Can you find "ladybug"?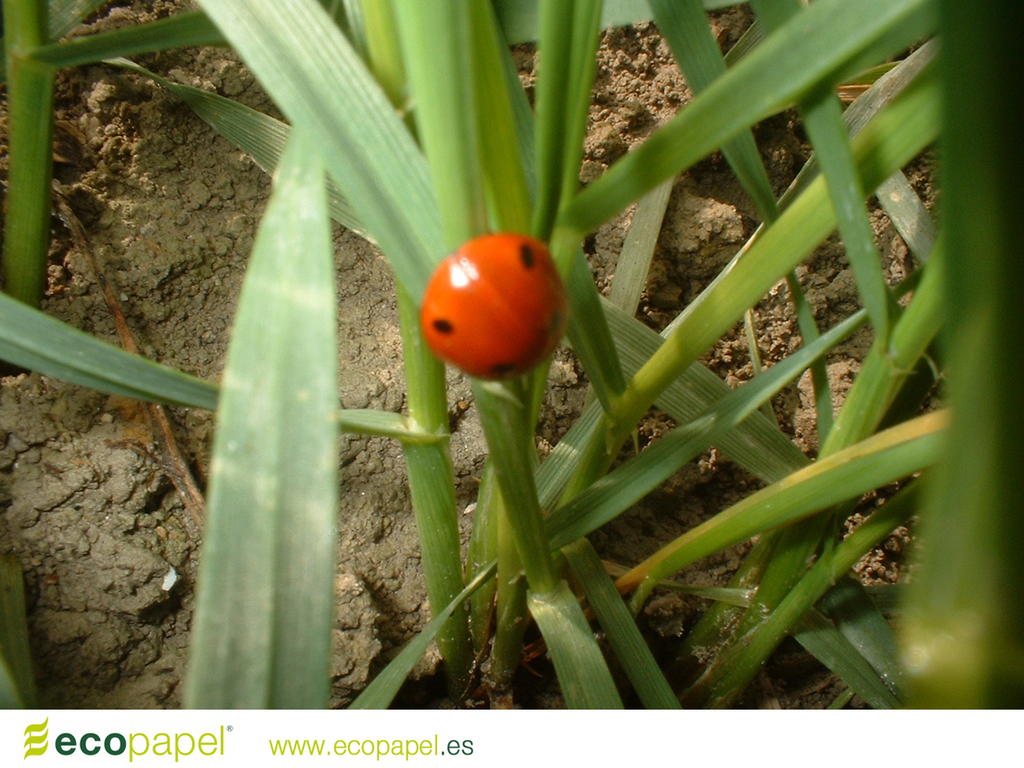
Yes, bounding box: 422:236:566:384.
